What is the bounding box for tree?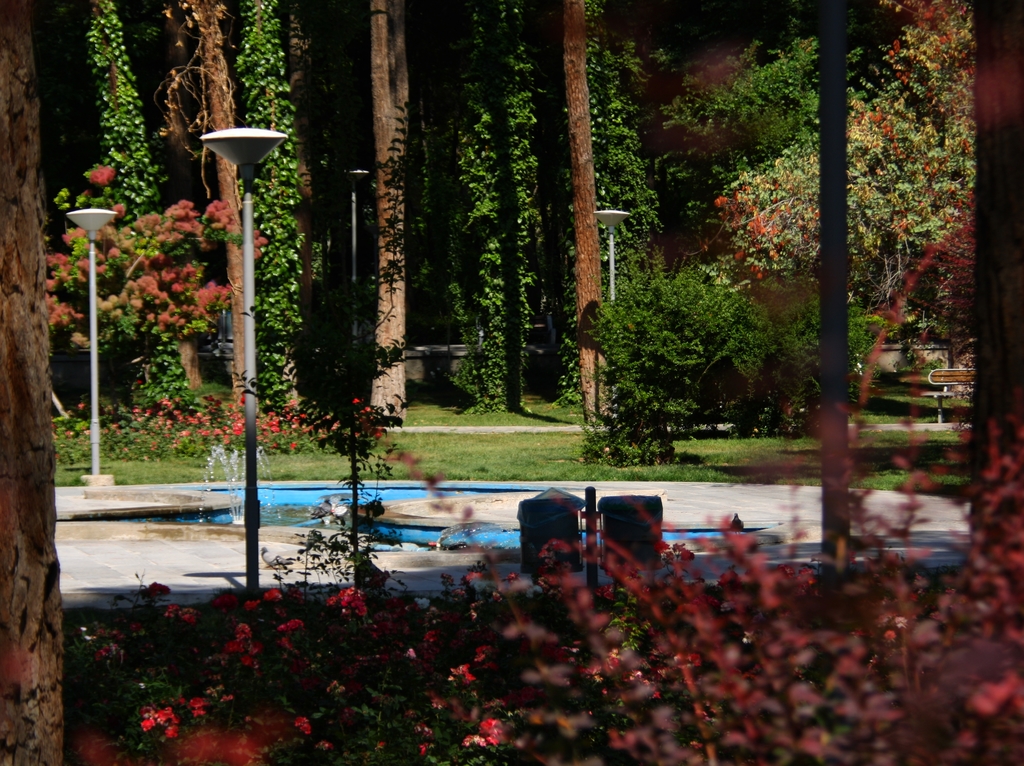
(x1=188, y1=0, x2=259, y2=418).
